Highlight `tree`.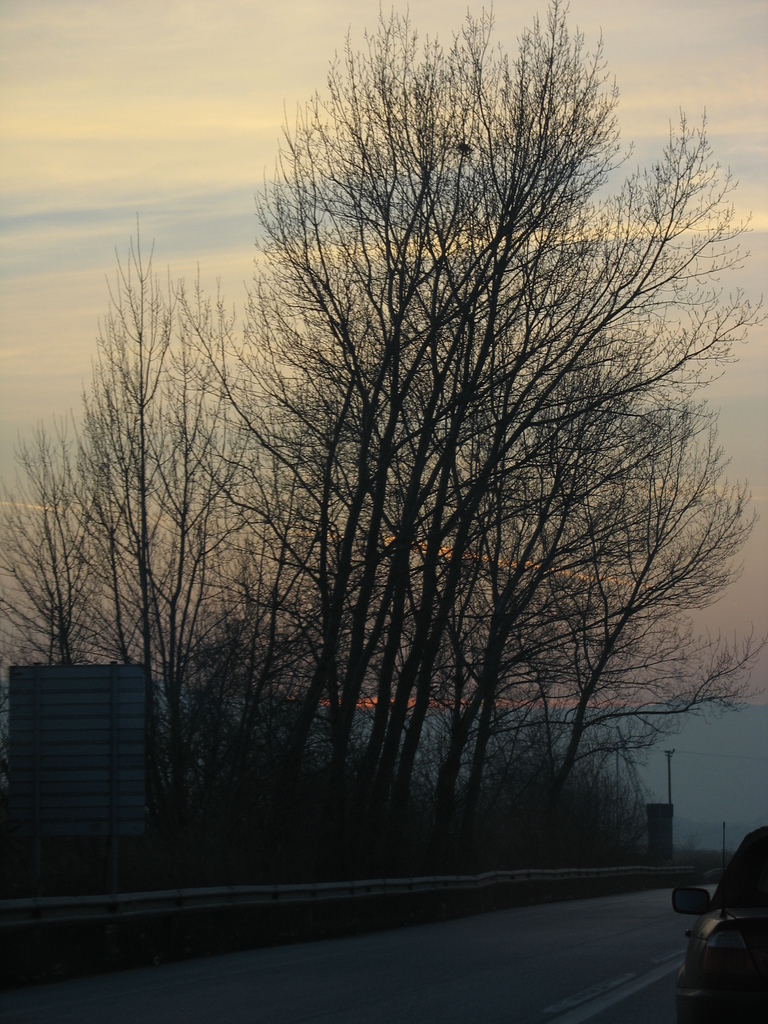
Highlighted region: box(147, 0, 732, 931).
